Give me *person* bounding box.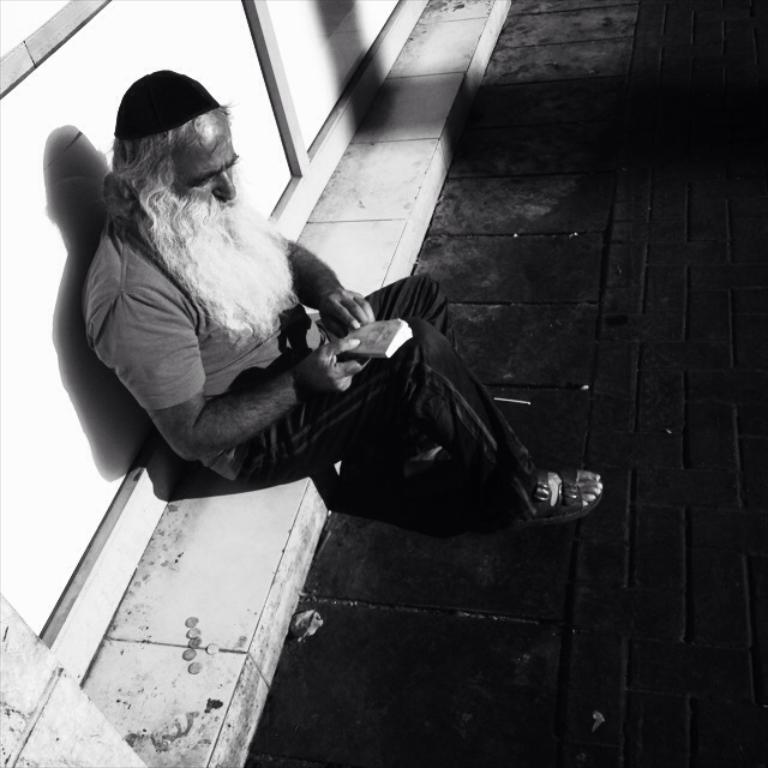
x1=79, y1=73, x2=618, y2=548.
